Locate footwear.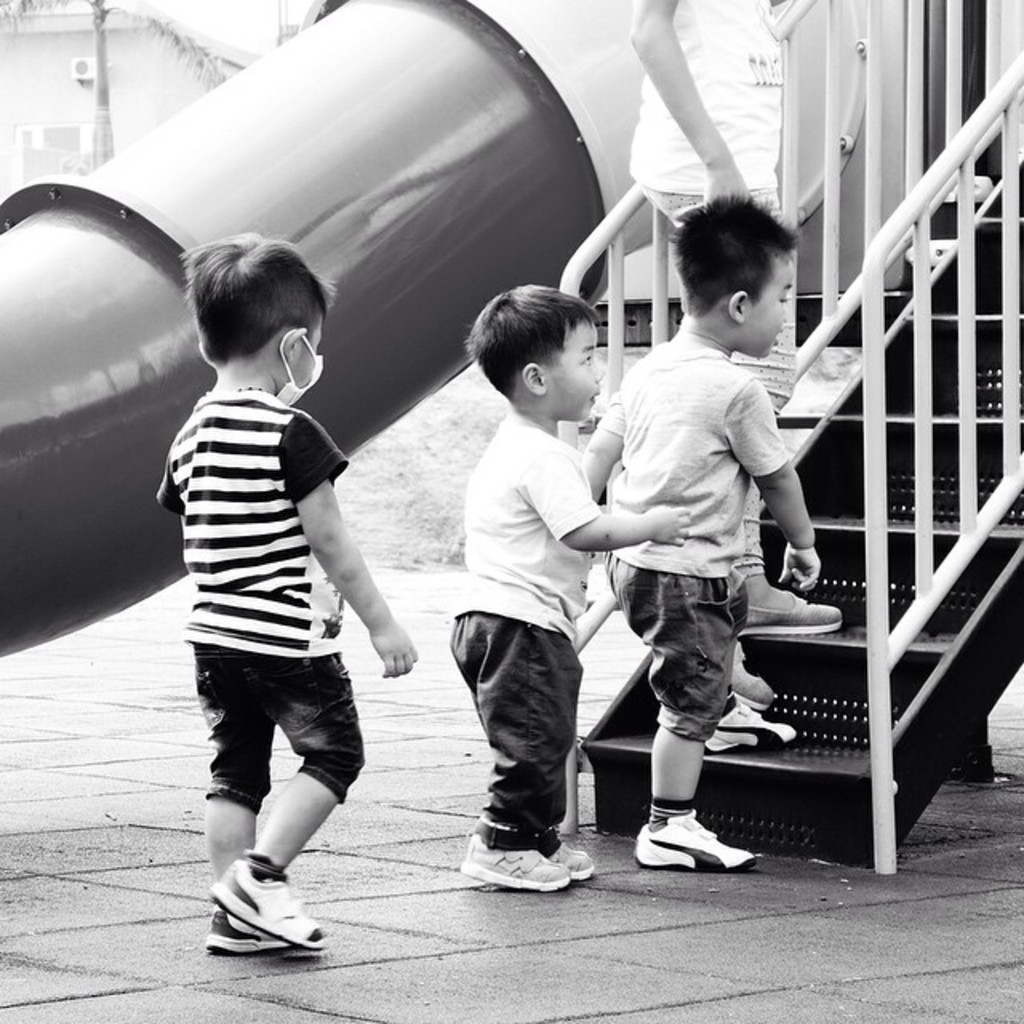
Bounding box: l=186, t=914, r=286, b=949.
